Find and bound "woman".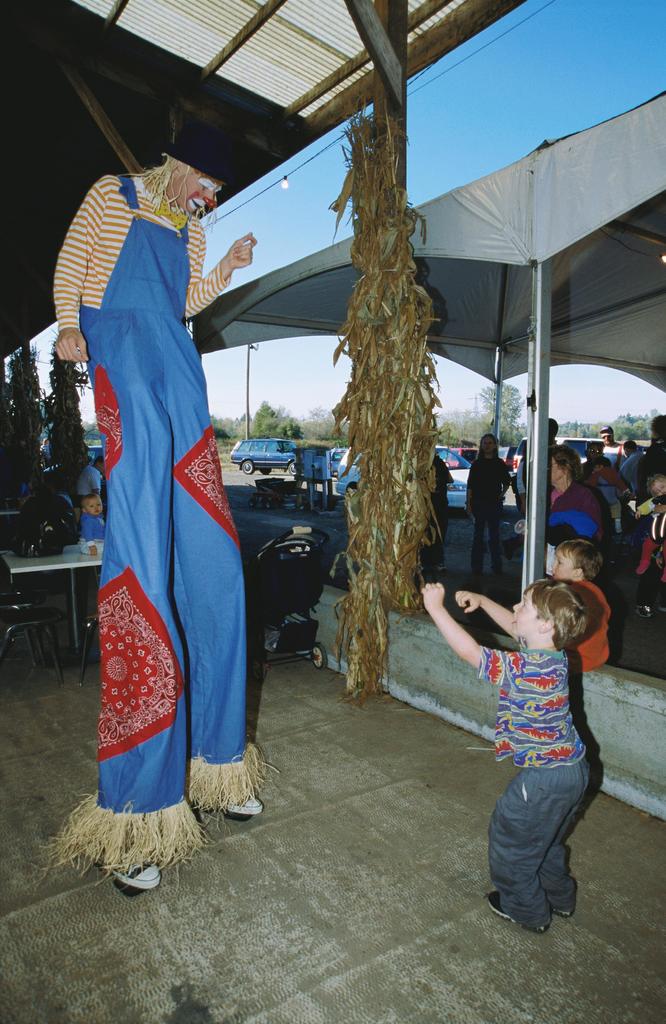
Bound: (510,444,601,584).
